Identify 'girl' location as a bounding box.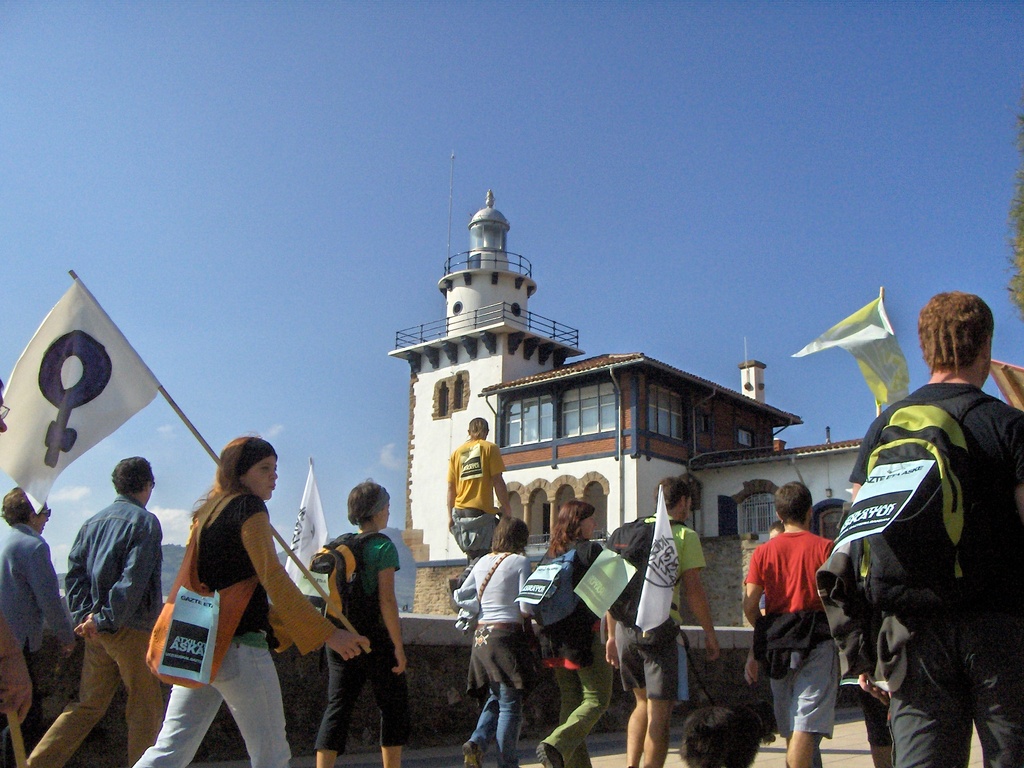
region(532, 499, 614, 767).
